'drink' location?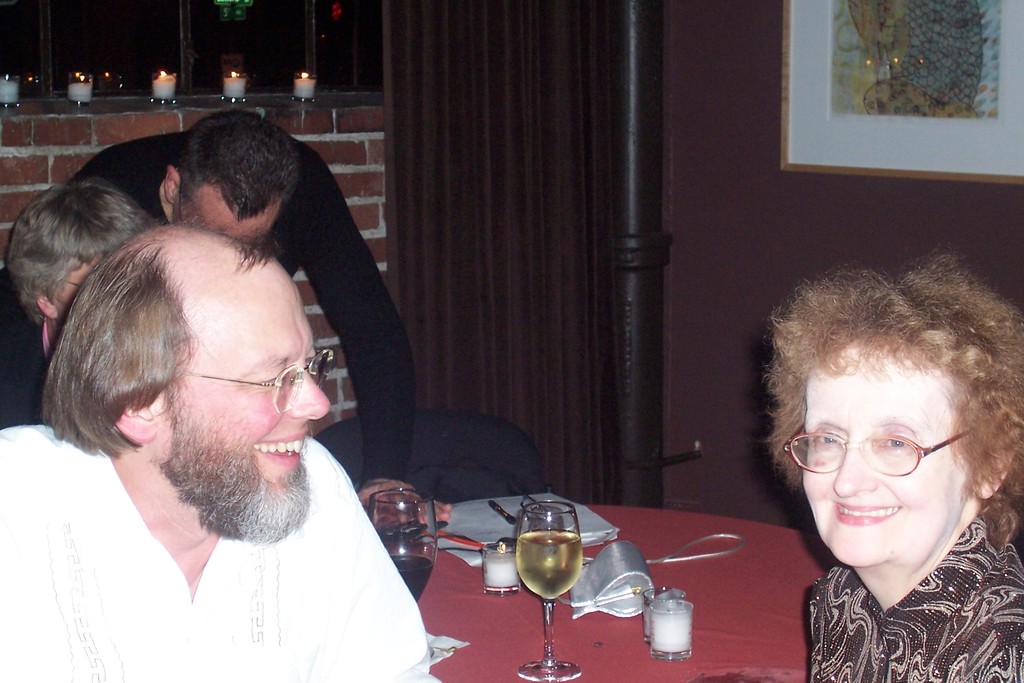
select_region(519, 533, 580, 597)
